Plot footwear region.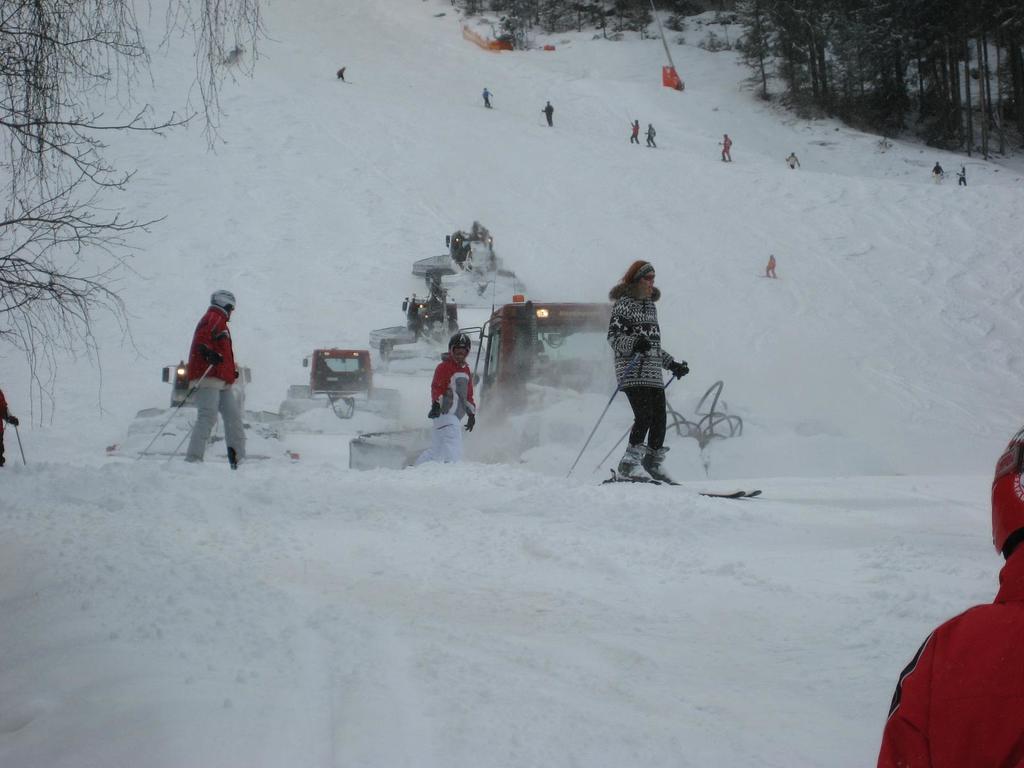
Plotted at 612, 462, 653, 486.
